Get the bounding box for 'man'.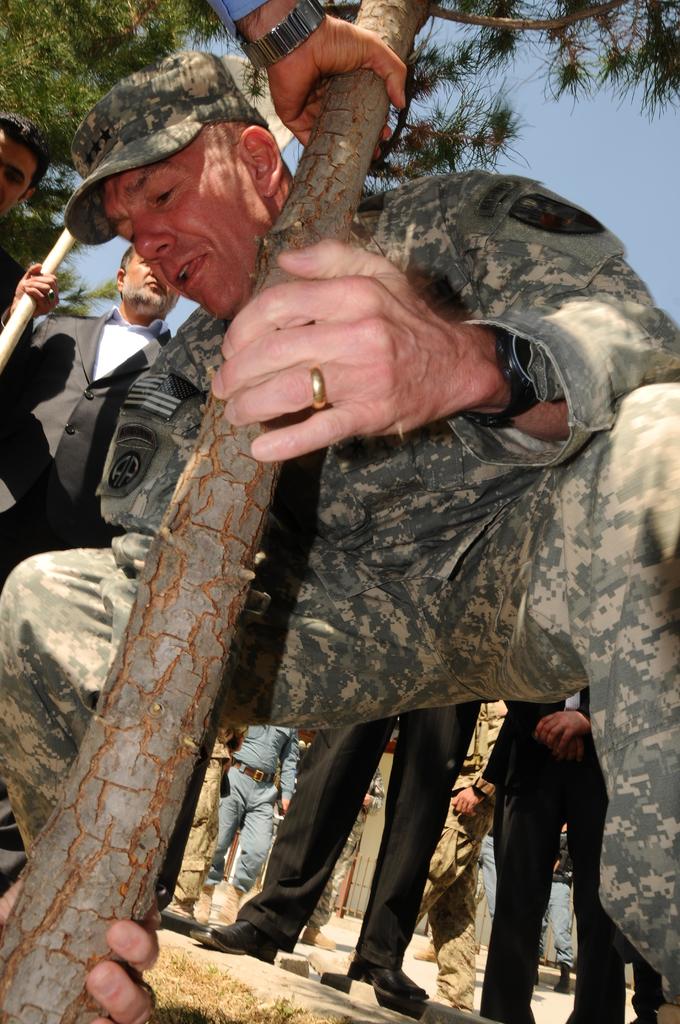
BBox(82, 68, 652, 982).
